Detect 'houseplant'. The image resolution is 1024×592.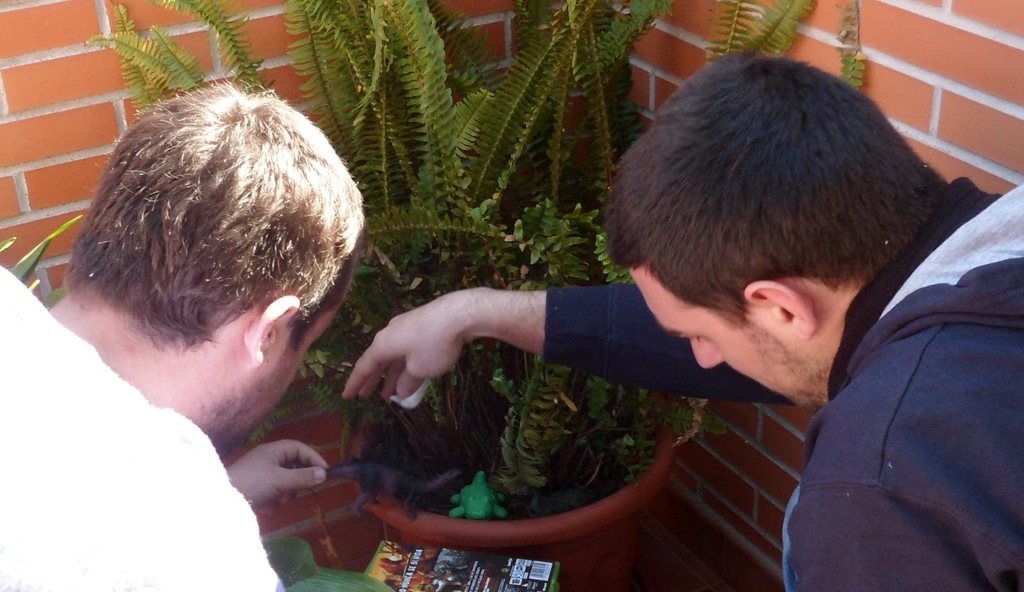
l=84, t=0, r=870, b=591.
